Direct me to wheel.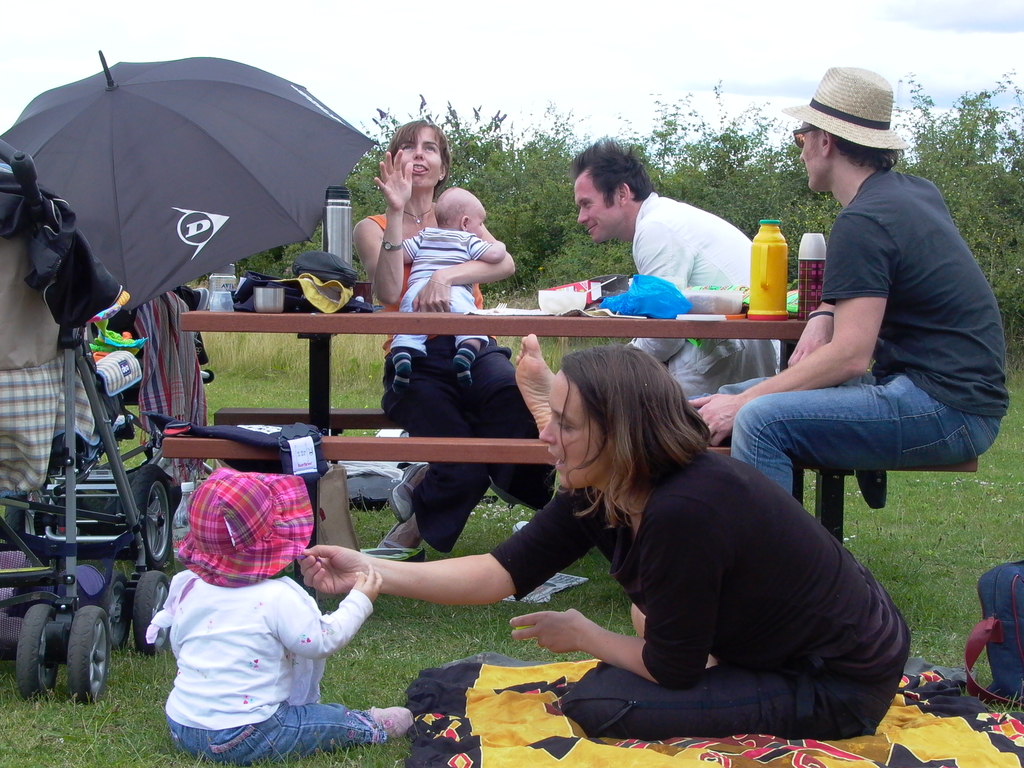
Direction: select_region(138, 573, 169, 659).
